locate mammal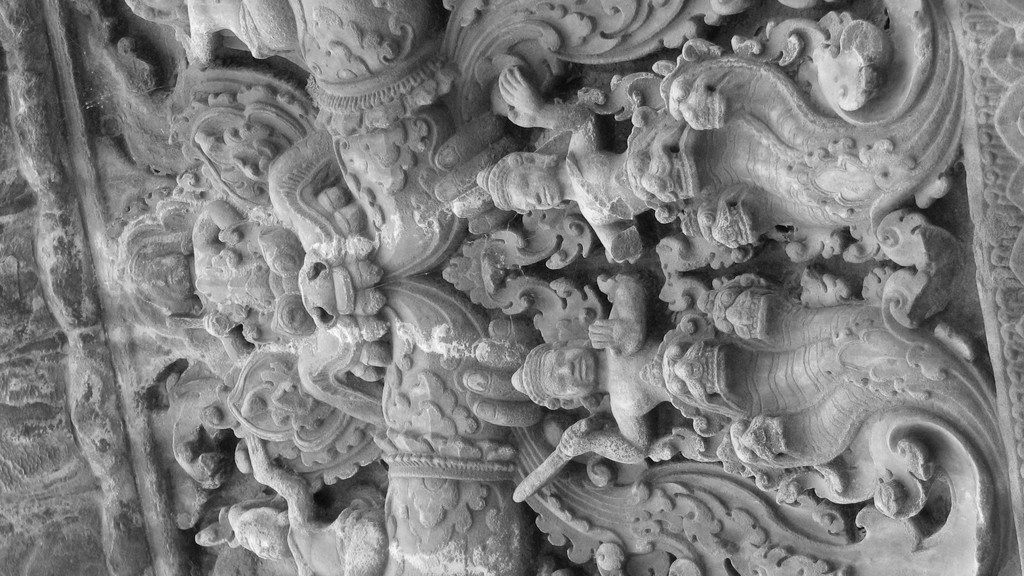
(x1=124, y1=198, x2=299, y2=334)
